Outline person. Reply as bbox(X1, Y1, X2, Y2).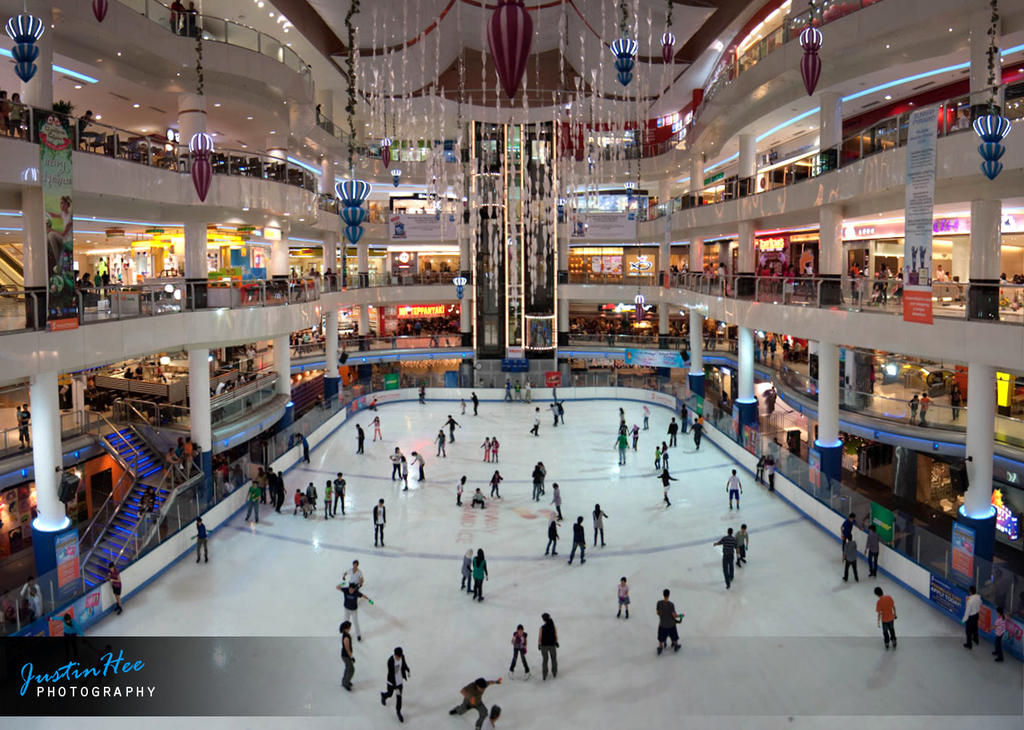
bbox(612, 572, 636, 623).
